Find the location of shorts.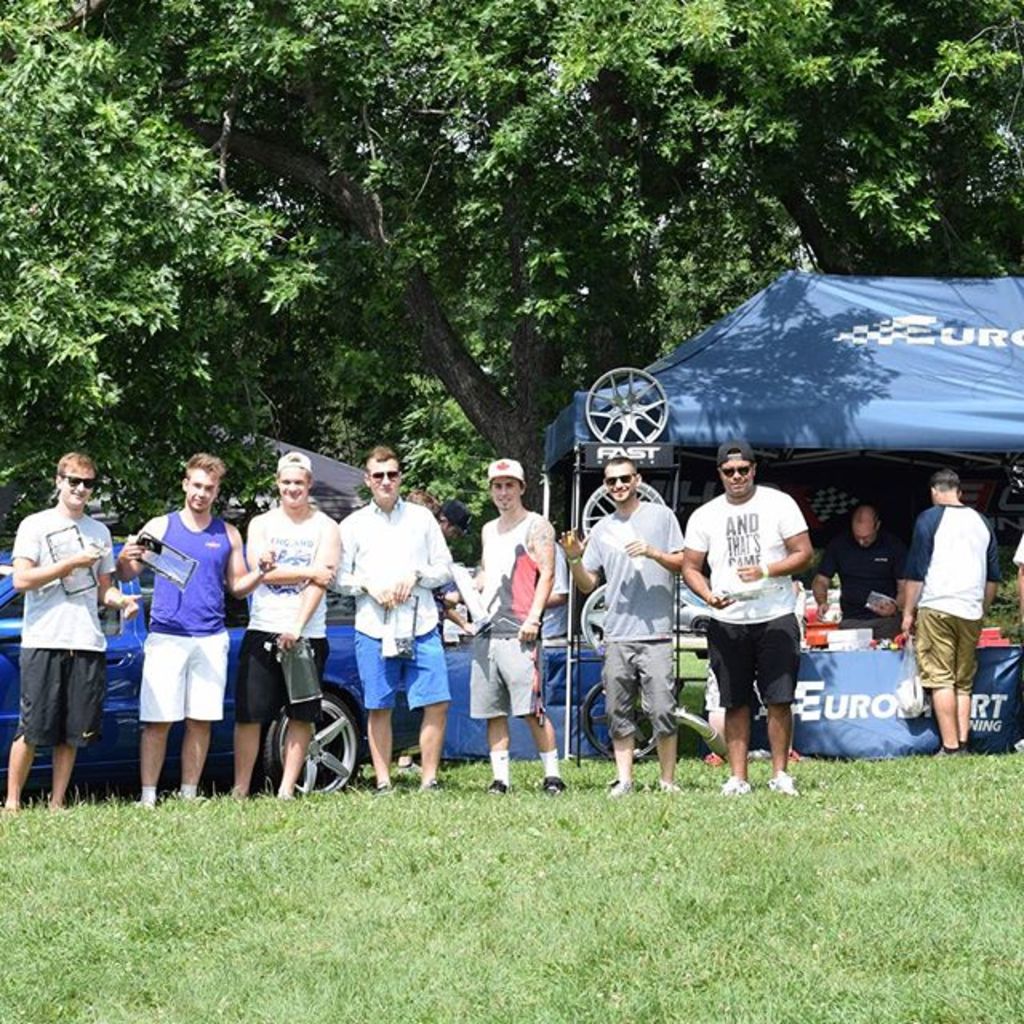
Location: bbox(602, 638, 680, 739).
